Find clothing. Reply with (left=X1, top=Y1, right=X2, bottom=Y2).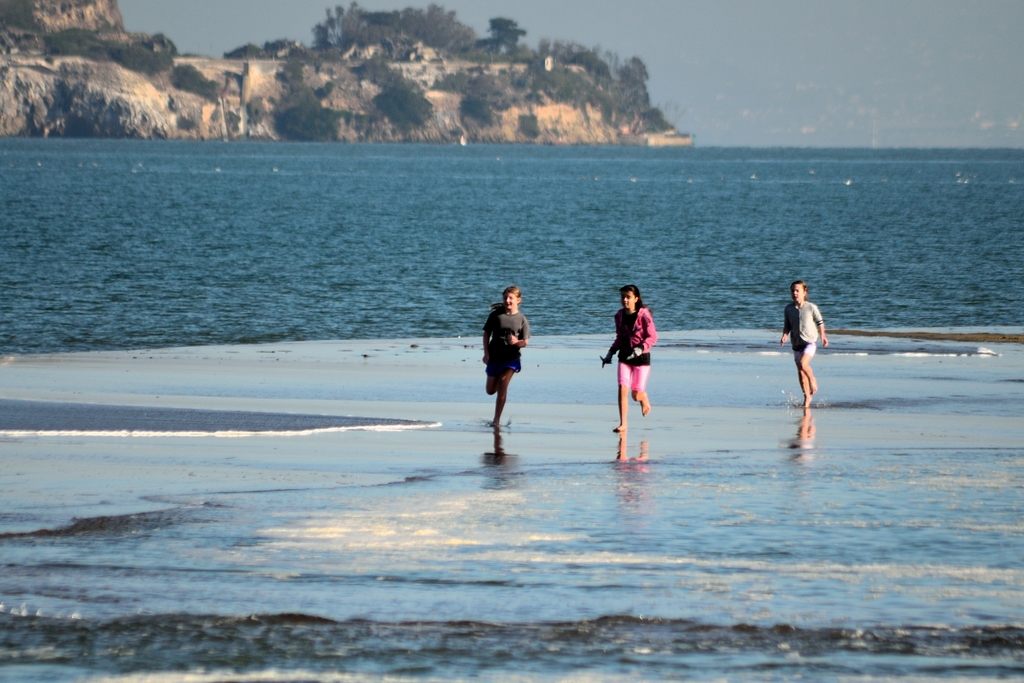
(left=482, top=308, right=529, bottom=377).
